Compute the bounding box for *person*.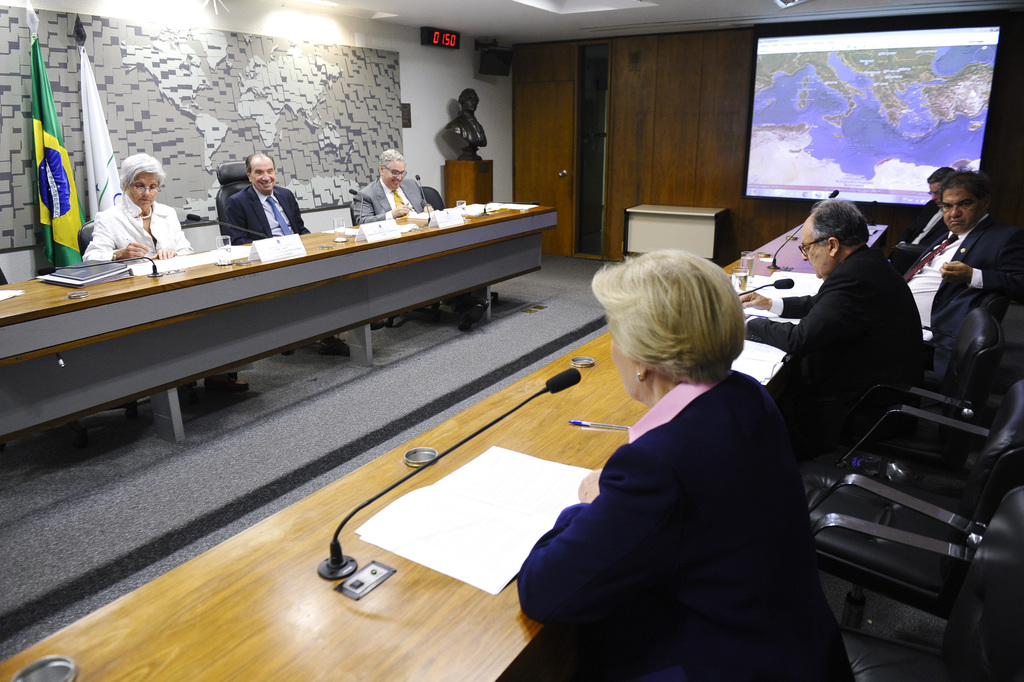
box(222, 145, 314, 248).
